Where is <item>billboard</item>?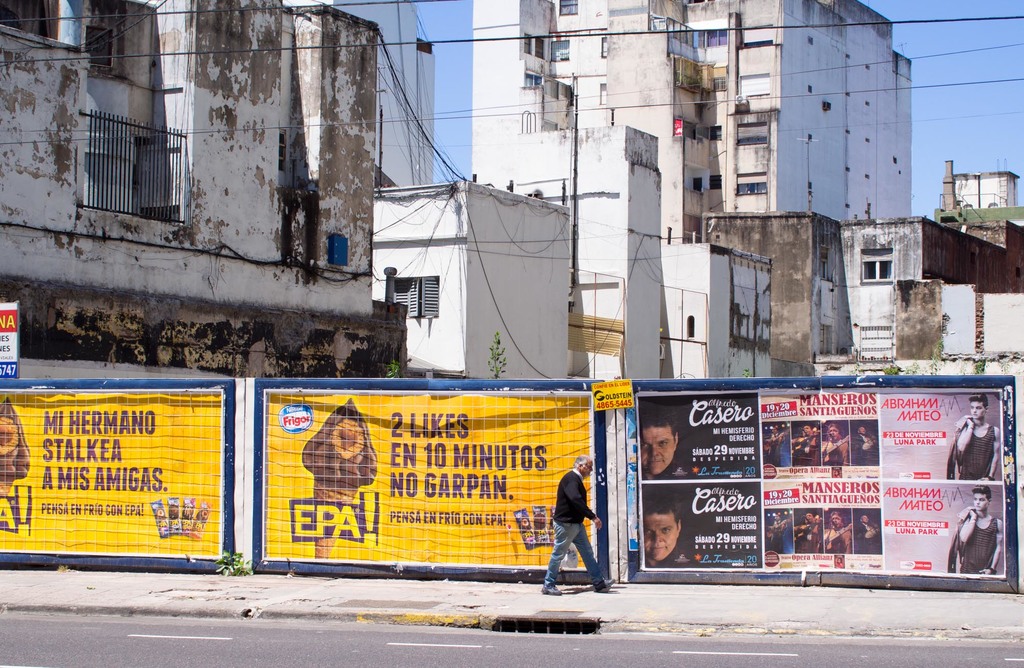
(260, 394, 605, 564).
